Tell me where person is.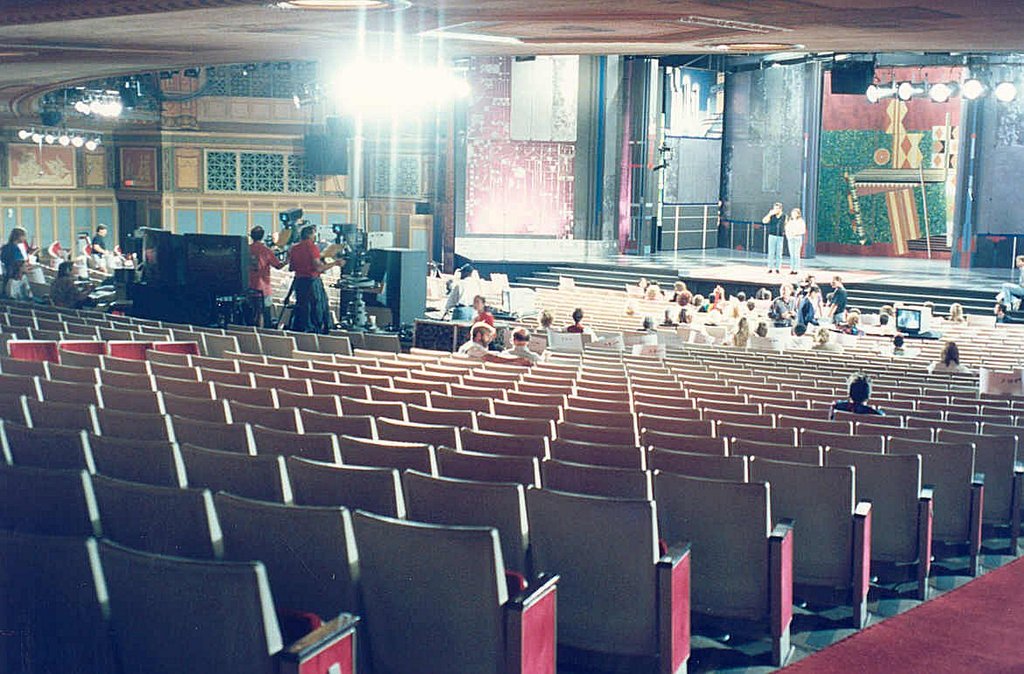
person is at pyautogui.locateOnScreen(746, 324, 782, 351).
